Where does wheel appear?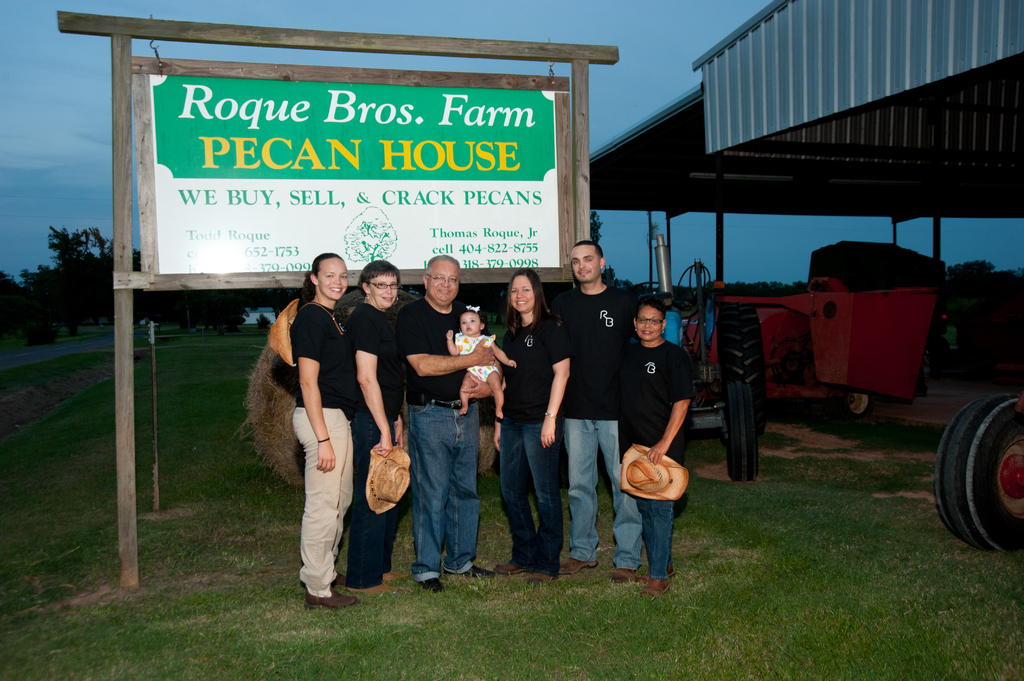
Appears at [722, 307, 764, 383].
